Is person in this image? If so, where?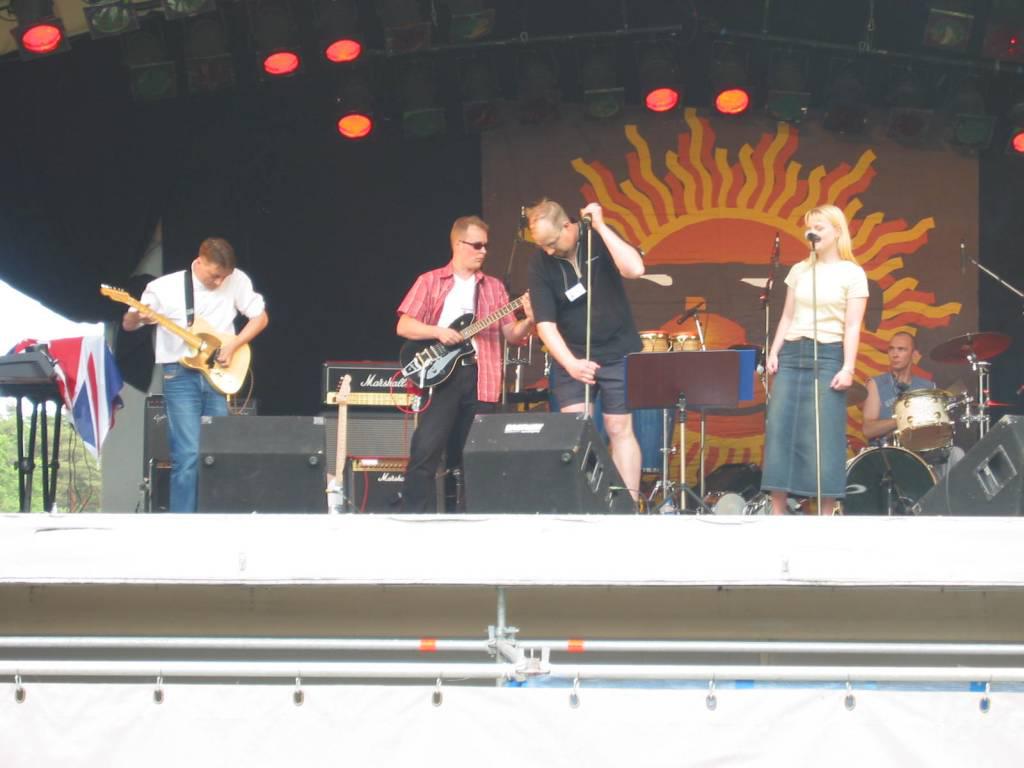
Yes, at region(502, 194, 649, 509).
